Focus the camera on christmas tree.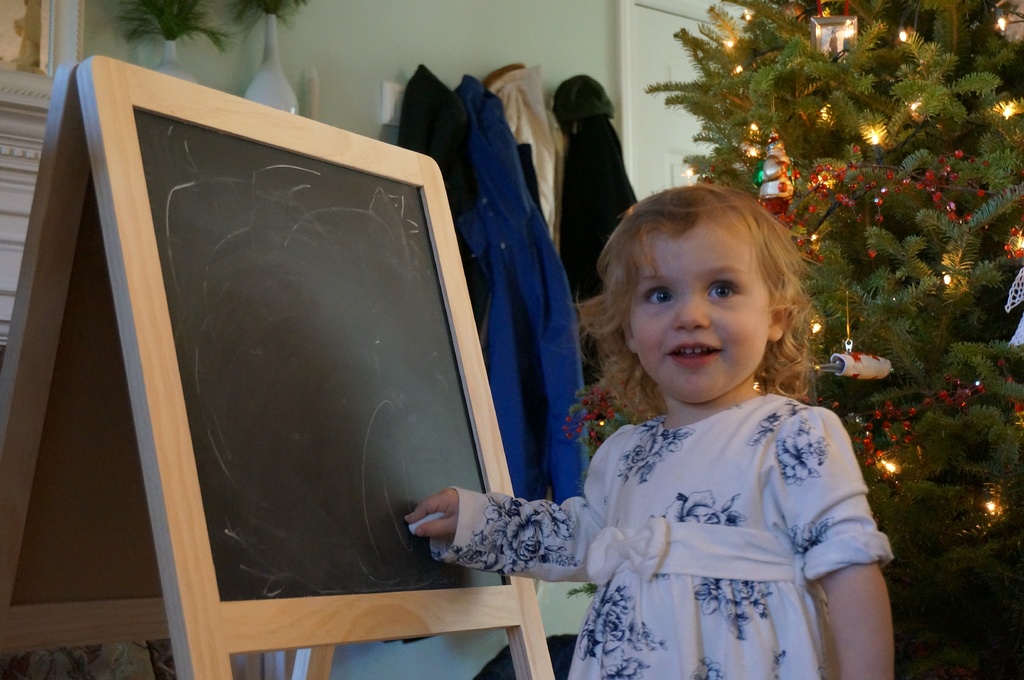
Focus region: Rect(634, 6, 1015, 557).
